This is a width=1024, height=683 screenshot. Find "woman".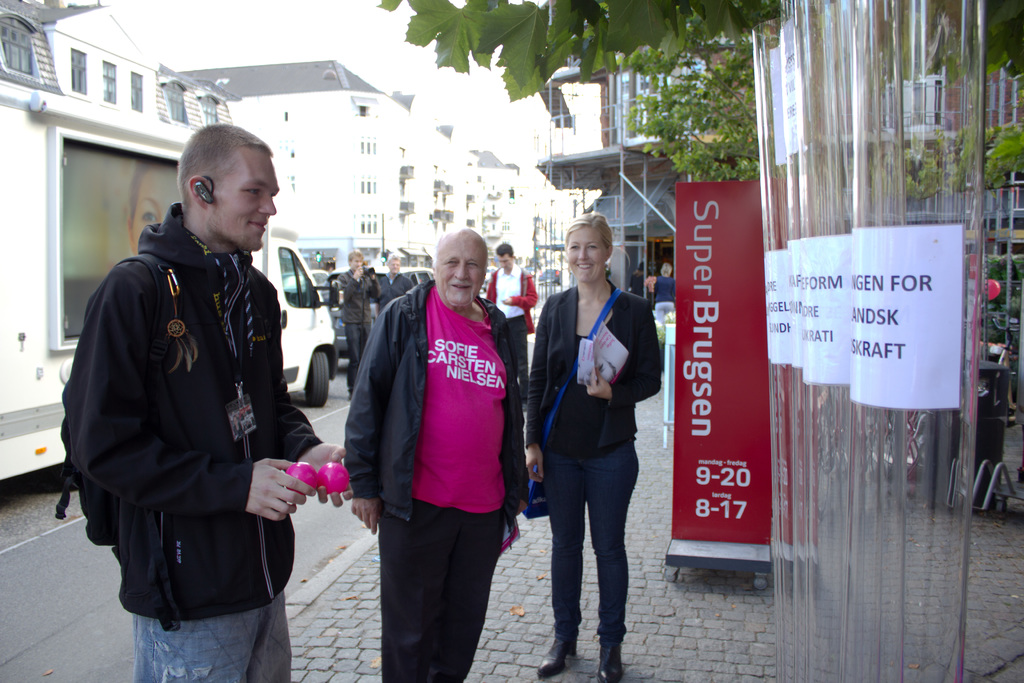
Bounding box: Rect(529, 221, 669, 682).
